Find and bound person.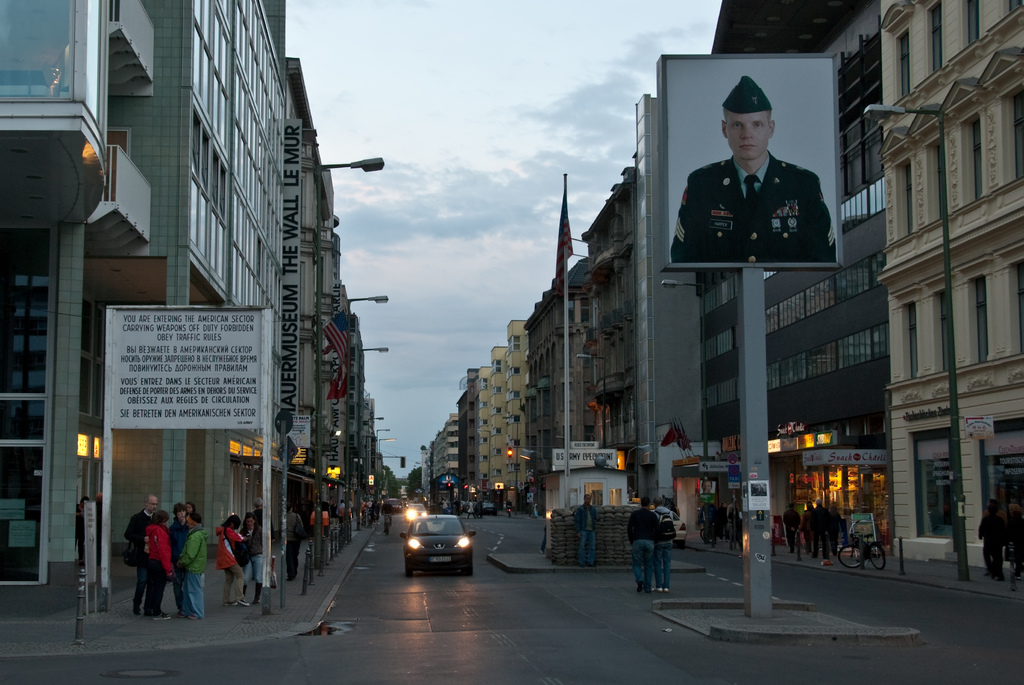
Bound: rect(665, 76, 836, 267).
